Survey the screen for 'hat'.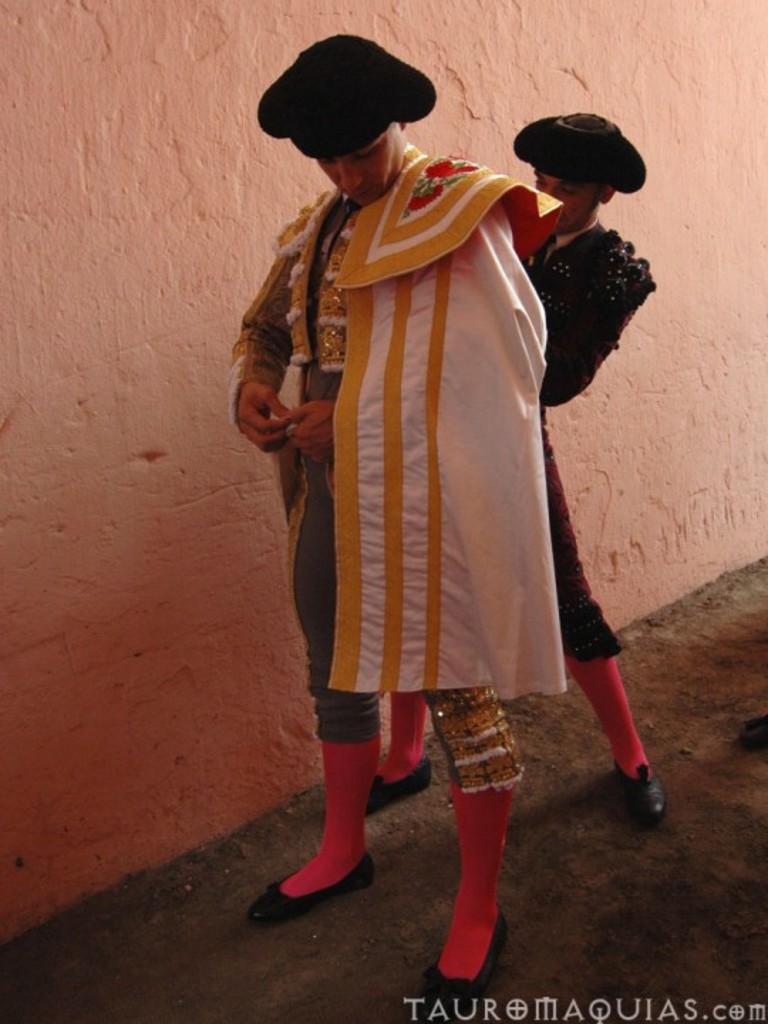
Survey found: (left=253, top=33, right=435, bottom=162).
